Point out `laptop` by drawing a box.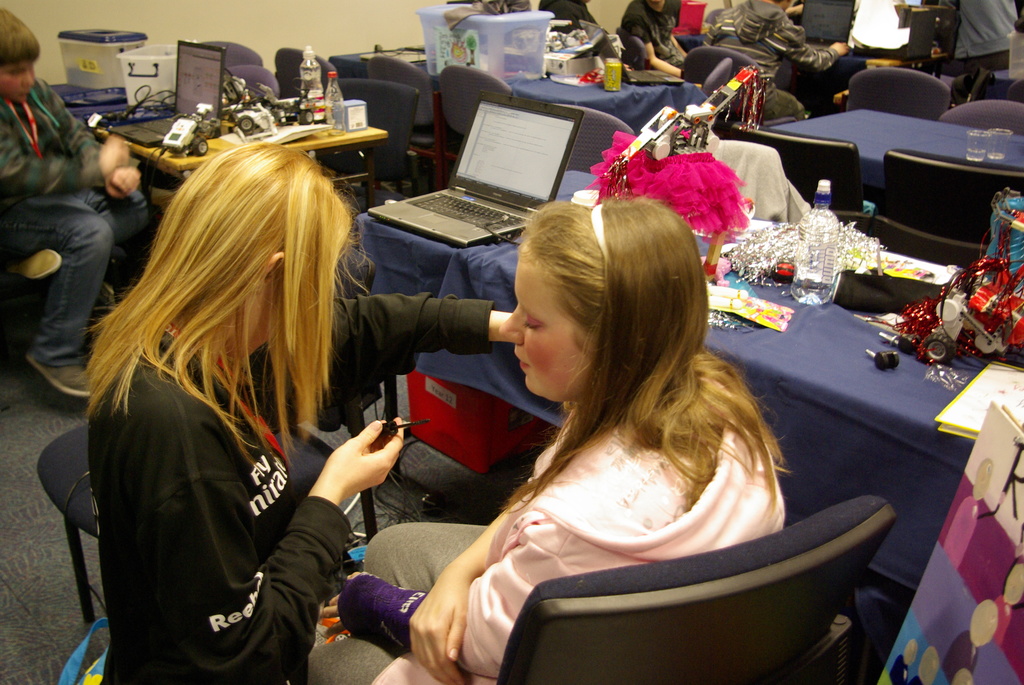
BBox(111, 40, 224, 145).
